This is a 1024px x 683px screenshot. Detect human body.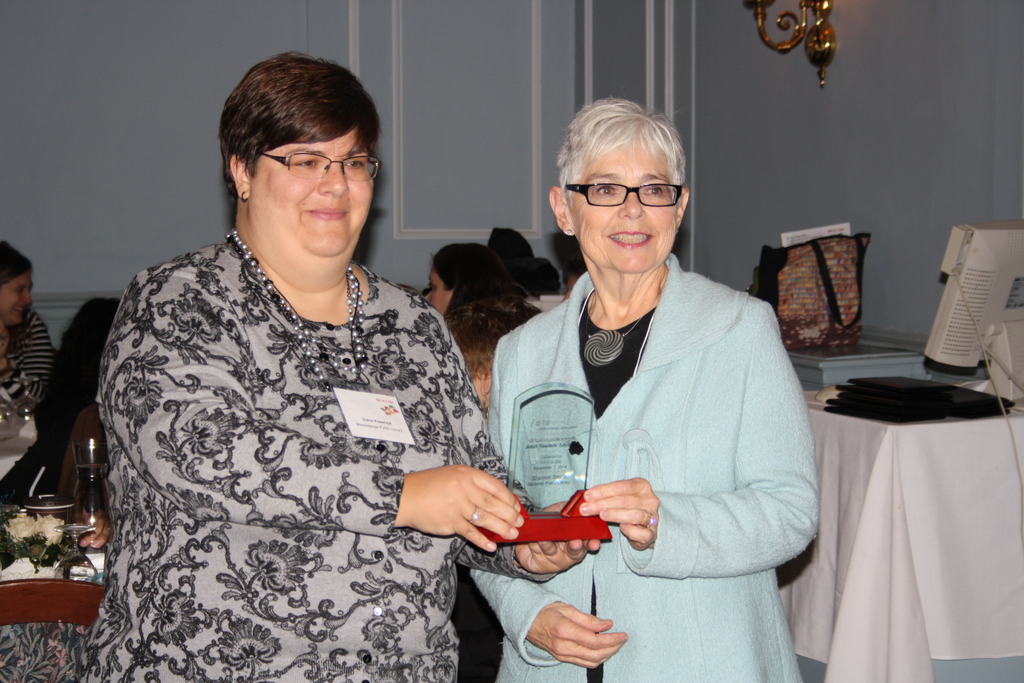
{"x1": 0, "y1": 309, "x2": 55, "y2": 420}.
